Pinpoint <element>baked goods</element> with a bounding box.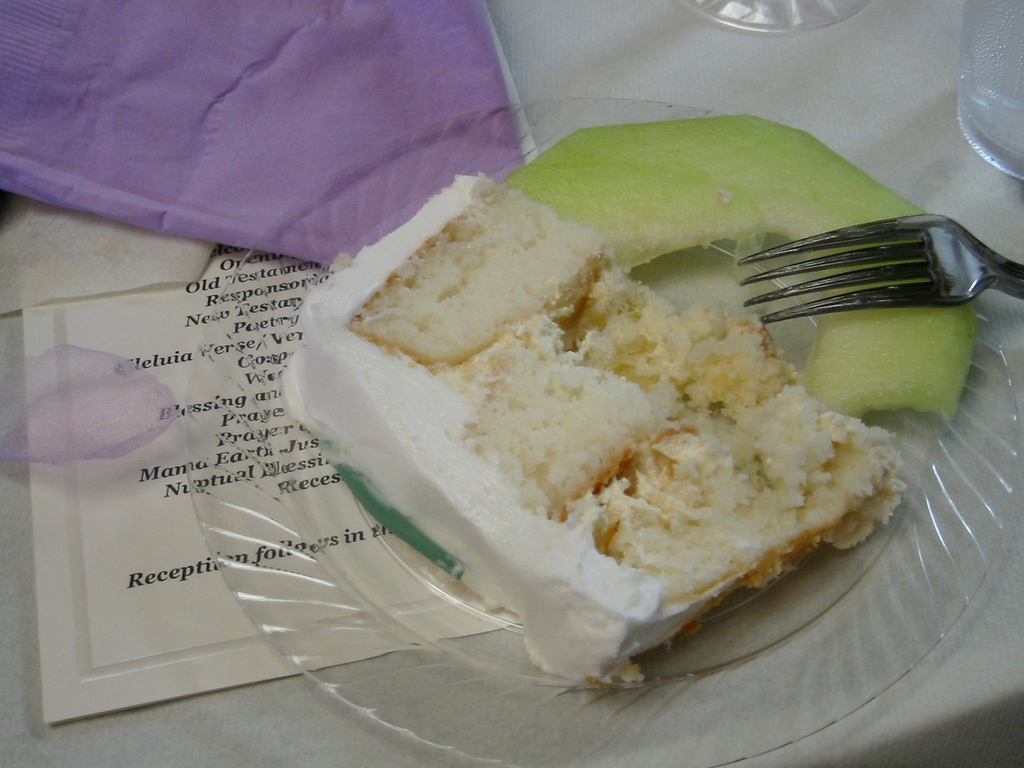
Rect(348, 201, 904, 708).
